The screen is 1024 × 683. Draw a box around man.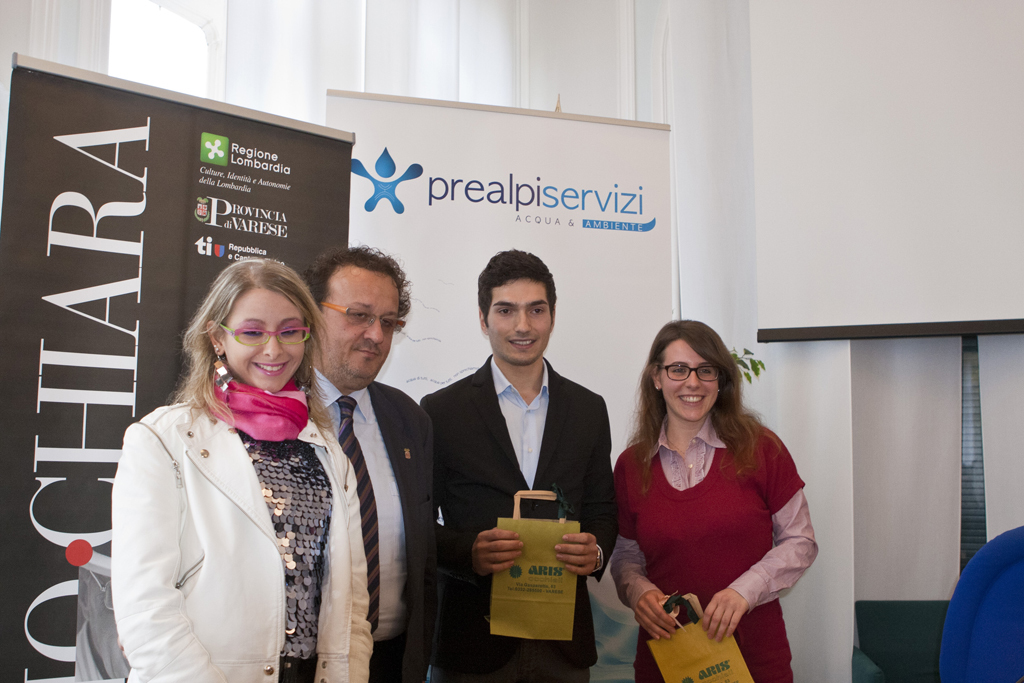
bbox=(299, 241, 432, 682).
